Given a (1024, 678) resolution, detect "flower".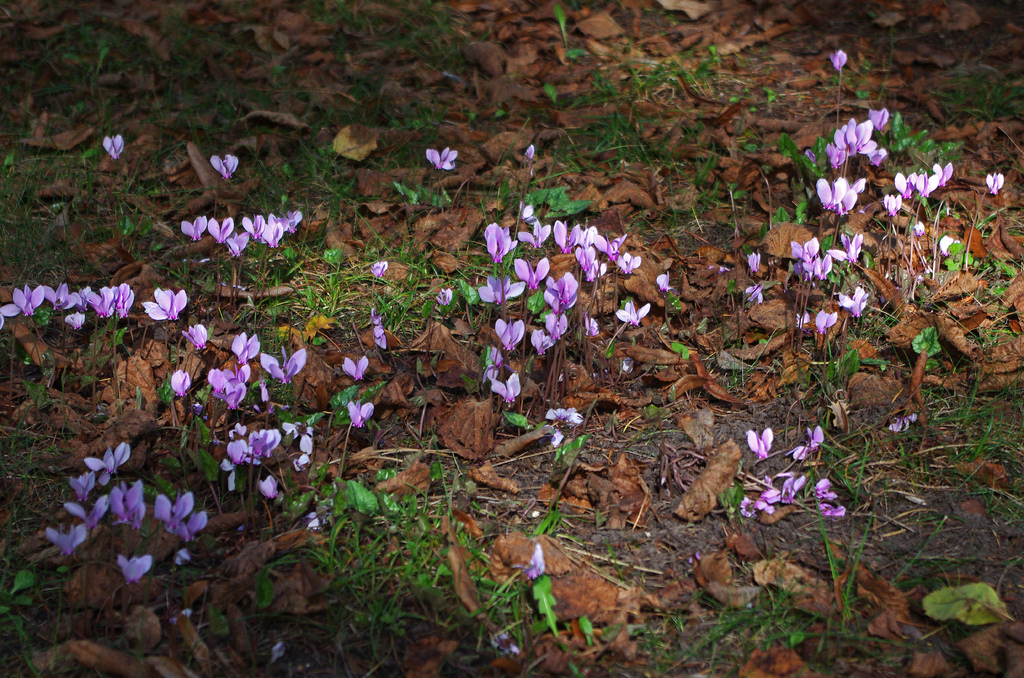
934 233 962 258.
